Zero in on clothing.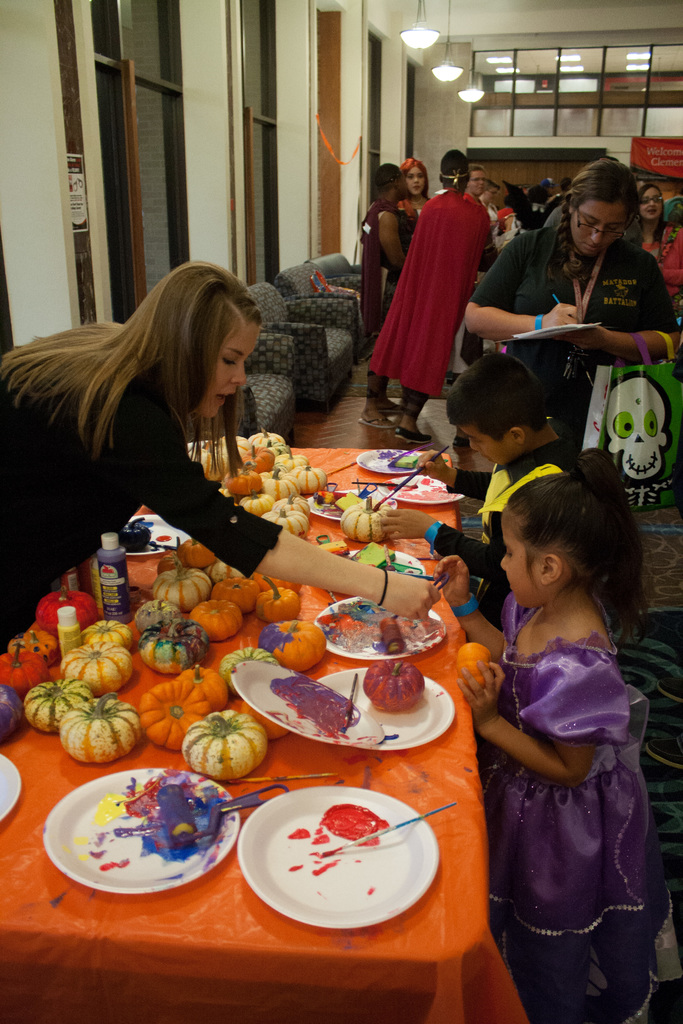
Zeroed in: Rect(465, 627, 670, 1023).
